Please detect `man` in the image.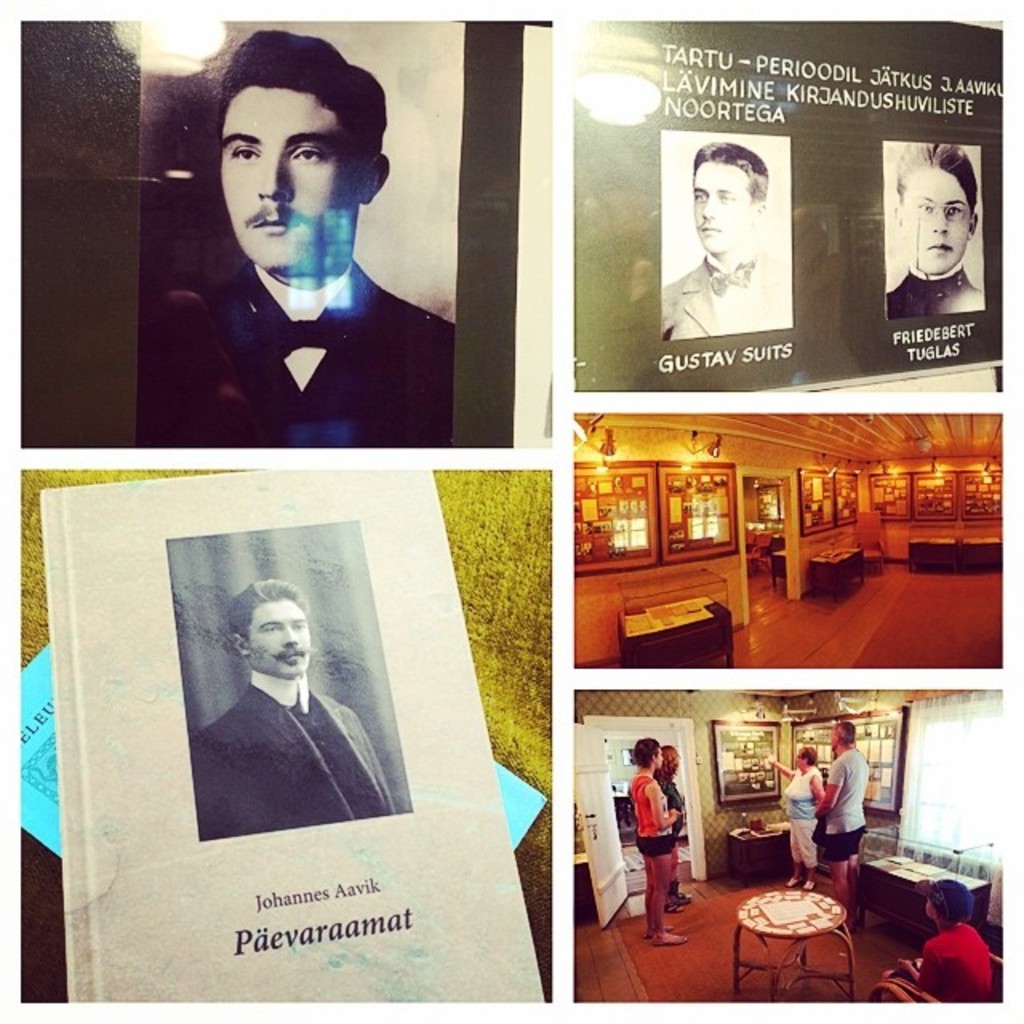
{"left": 659, "top": 141, "right": 795, "bottom": 338}.
